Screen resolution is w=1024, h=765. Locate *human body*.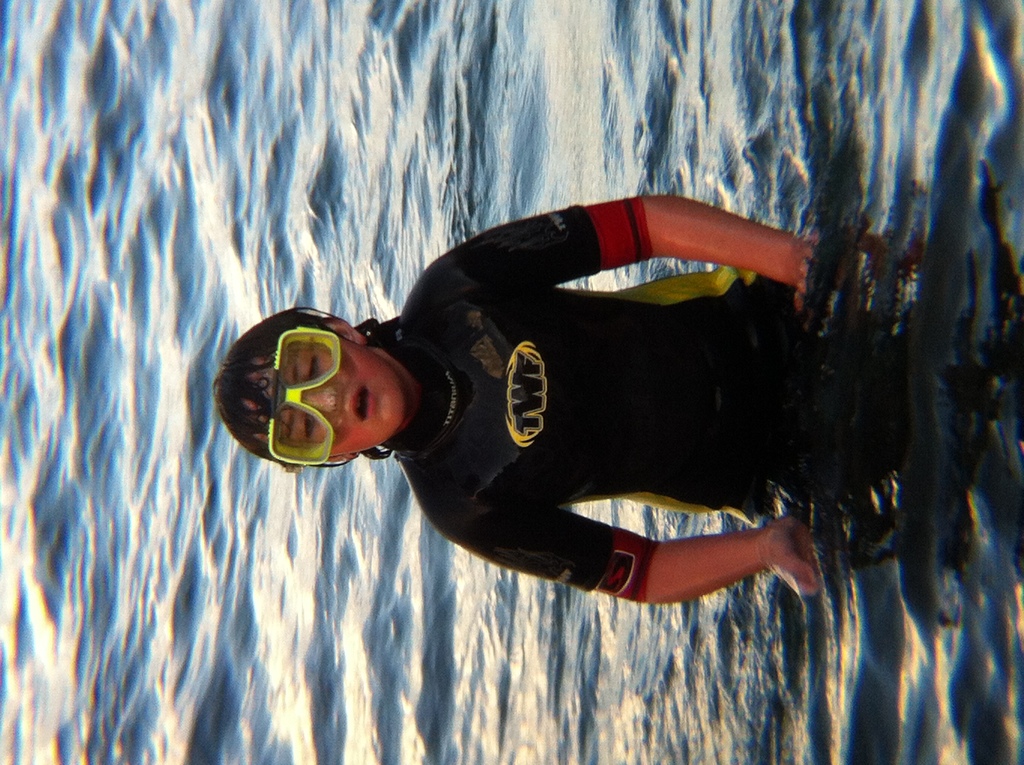
(left=211, top=185, right=890, bottom=605).
